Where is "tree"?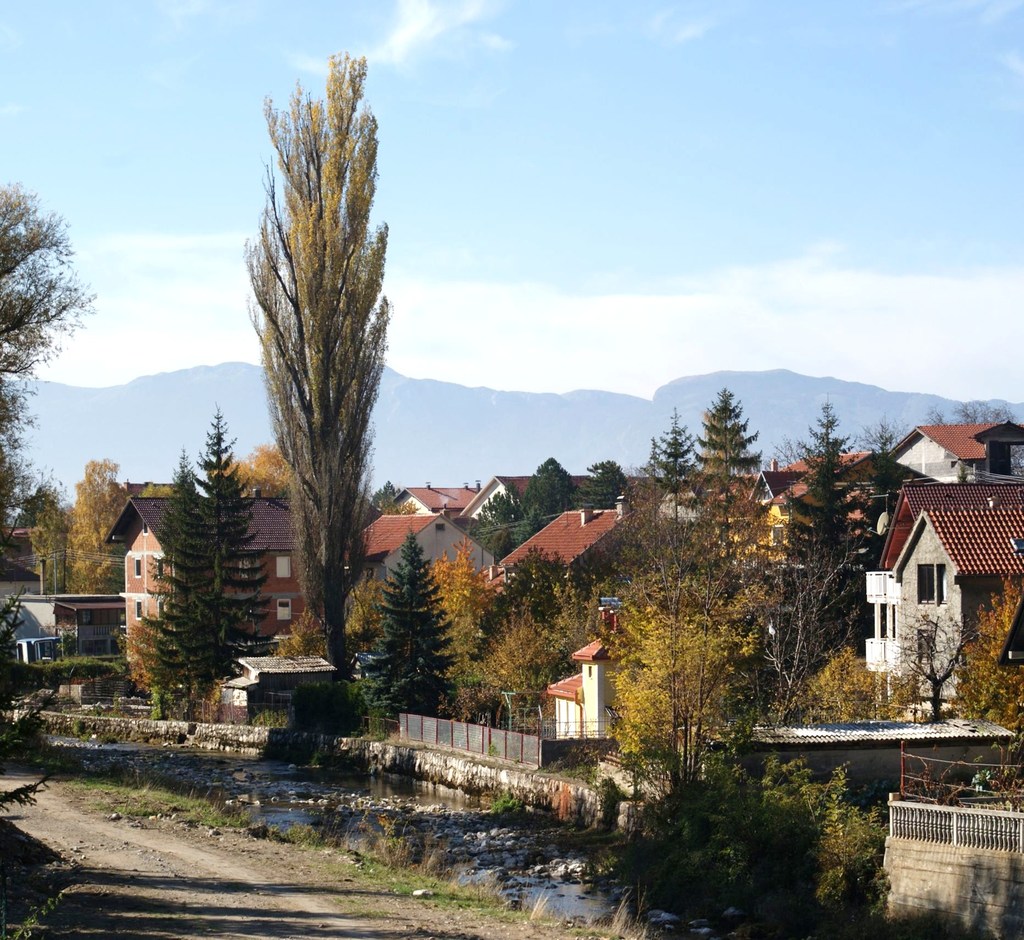
box(579, 462, 616, 547).
